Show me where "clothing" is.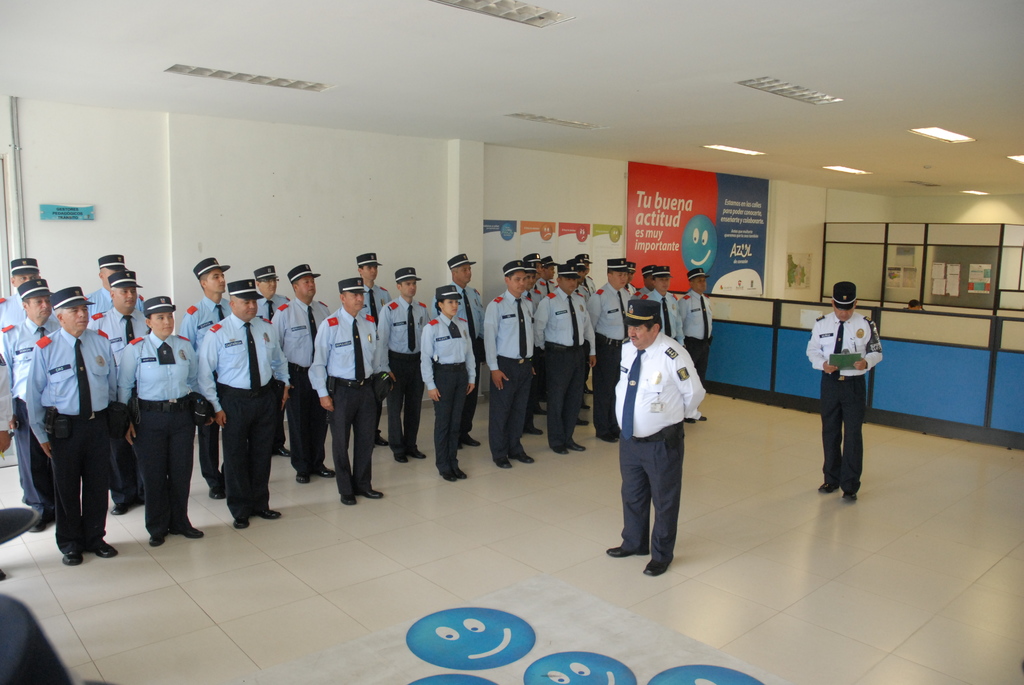
"clothing" is at detection(650, 292, 689, 348).
